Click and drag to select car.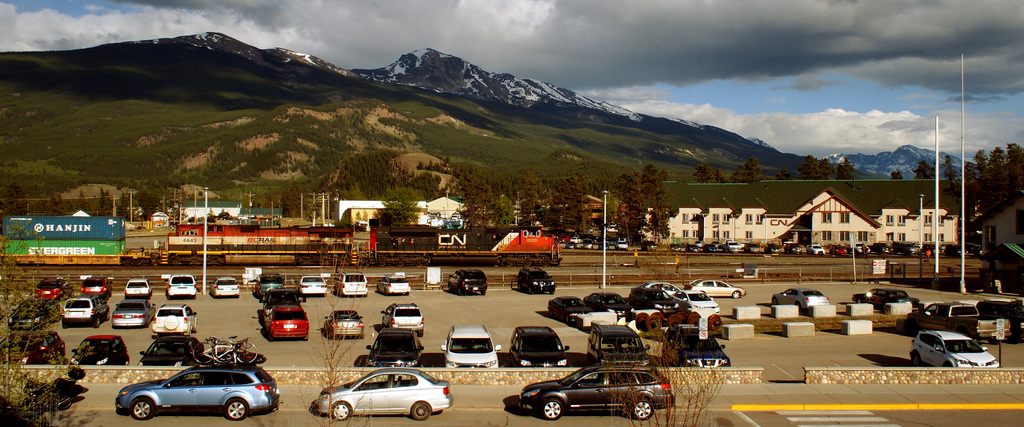
Selection: x1=599 y1=239 x2=609 y2=251.
